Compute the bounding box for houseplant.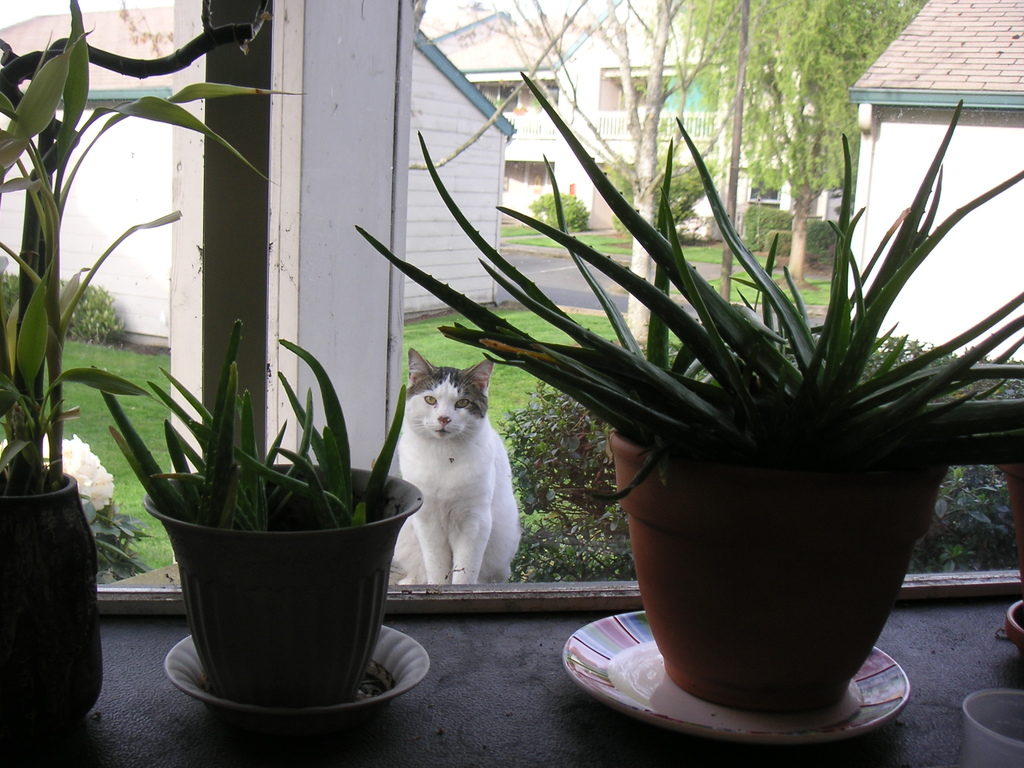
<region>0, 0, 305, 733</region>.
